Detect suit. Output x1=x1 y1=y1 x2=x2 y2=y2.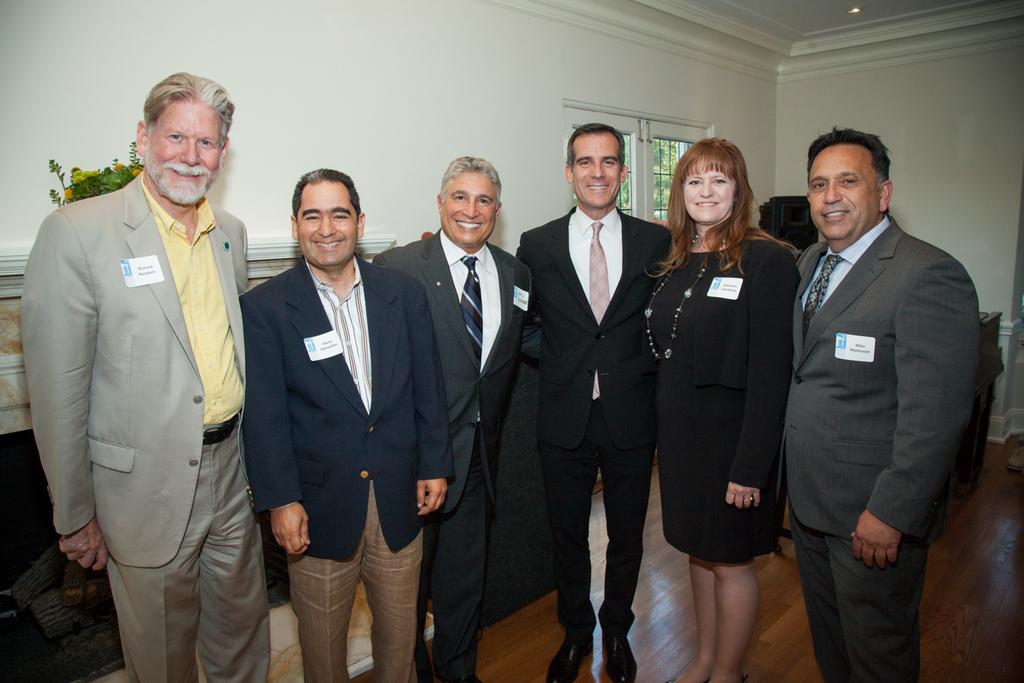
x1=524 y1=107 x2=679 y2=672.
